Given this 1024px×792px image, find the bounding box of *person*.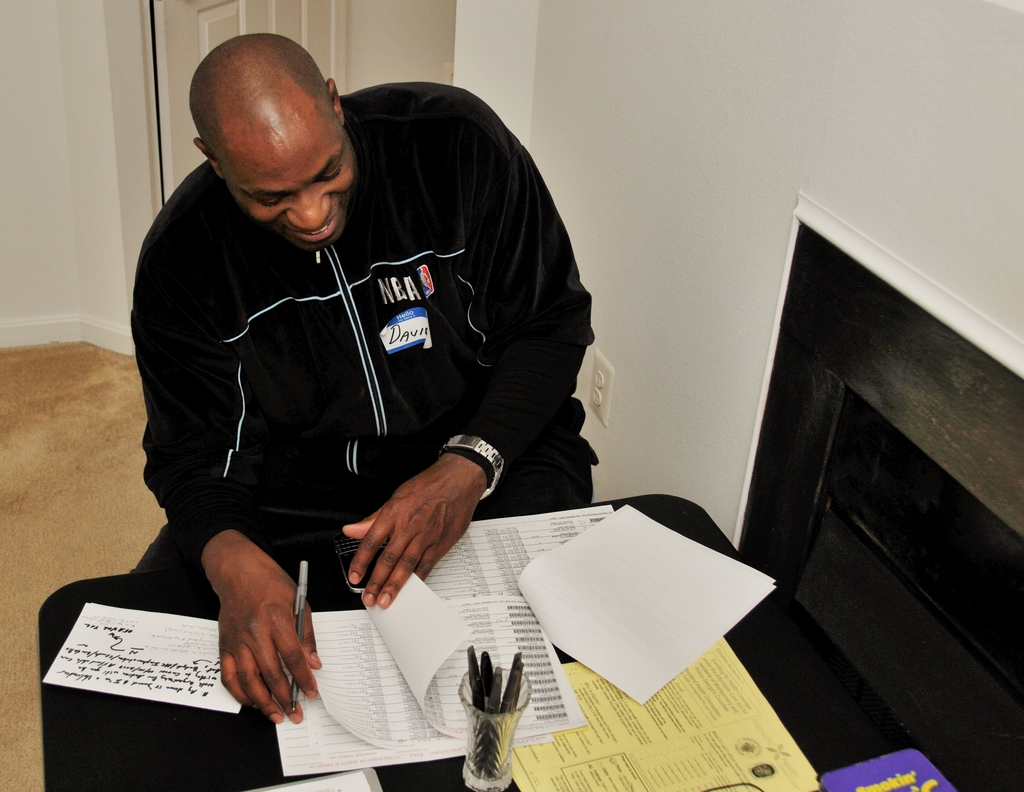
[left=146, top=0, right=675, bottom=737].
